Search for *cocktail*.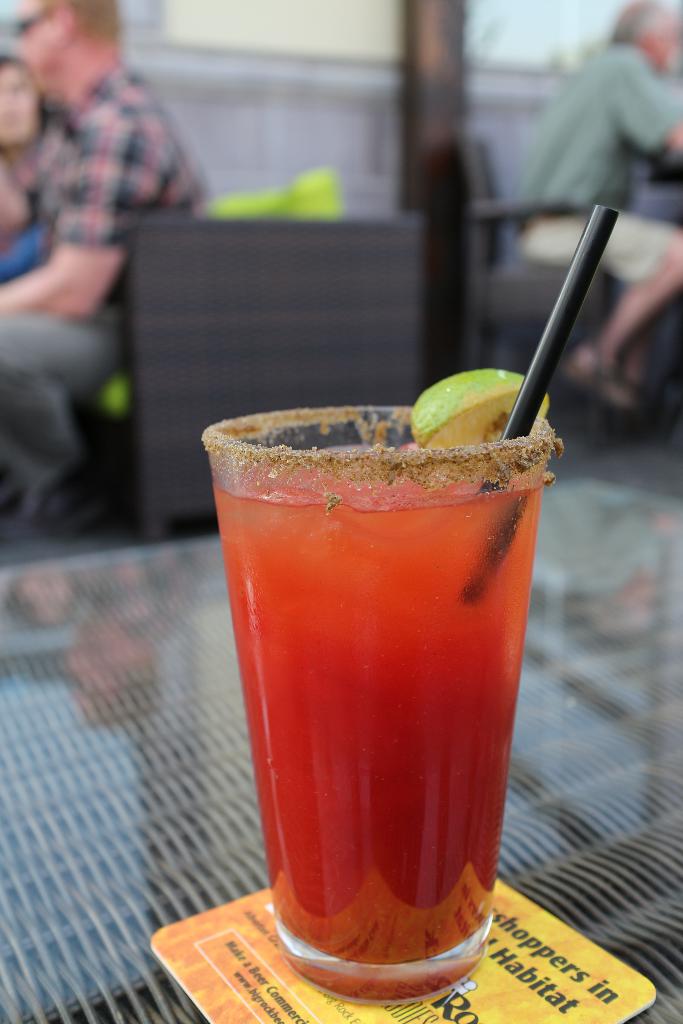
Found at [left=193, top=199, right=625, bottom=1009].
